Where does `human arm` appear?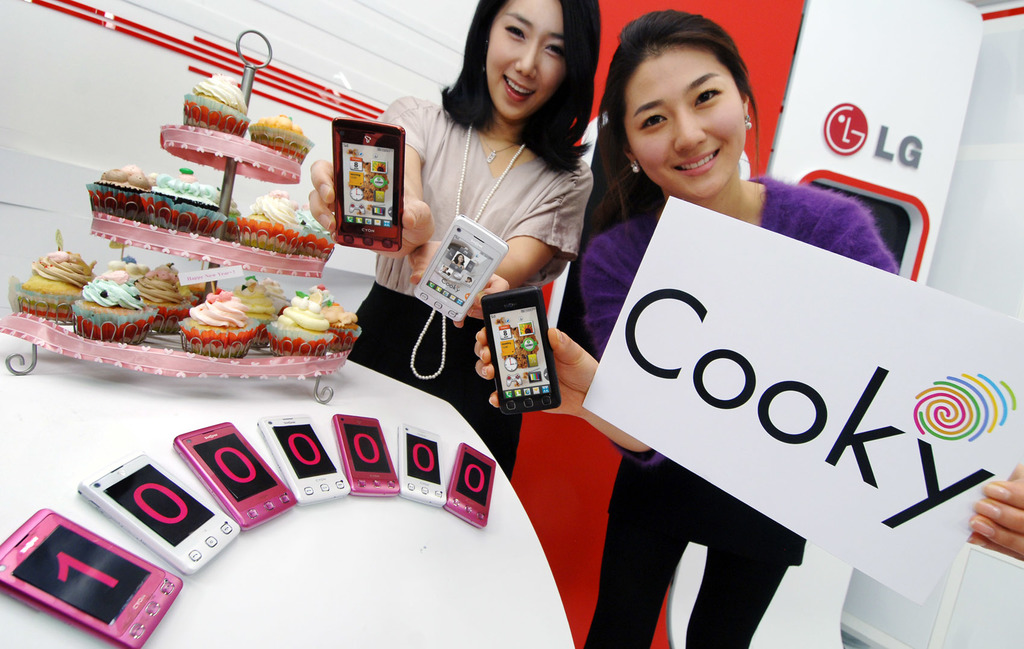
Appears at pyautogui.locateOnScreen(404, 177, 591, 314).
